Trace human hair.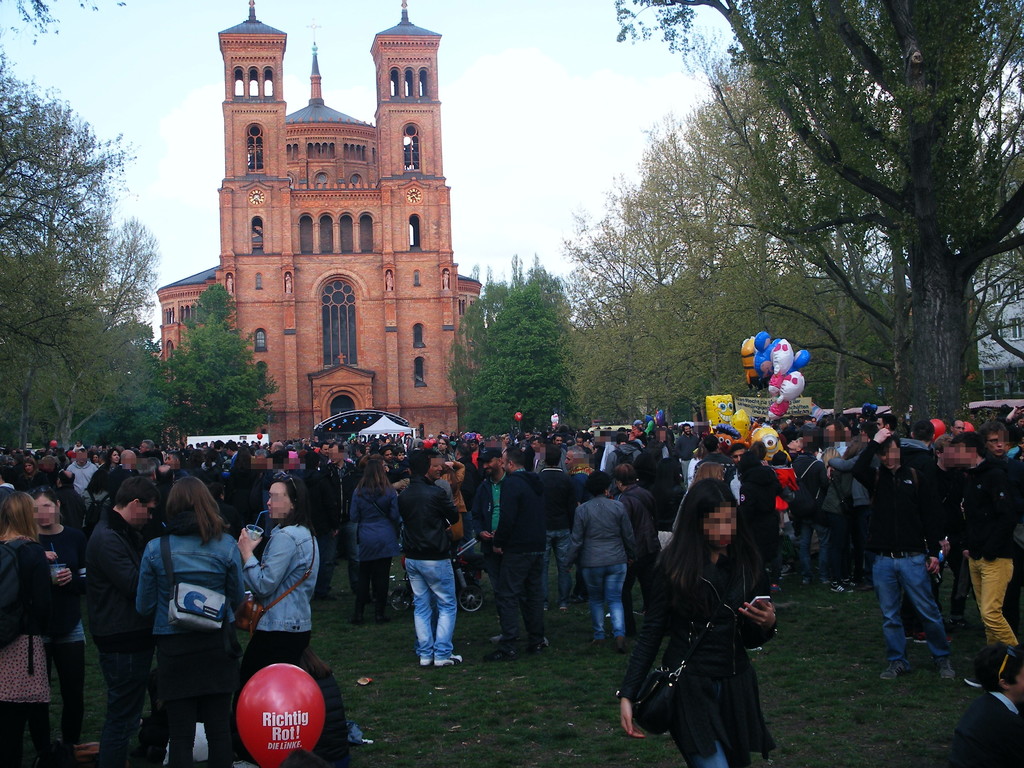
Traced to <region>157, 470, 229, 553</region>.
